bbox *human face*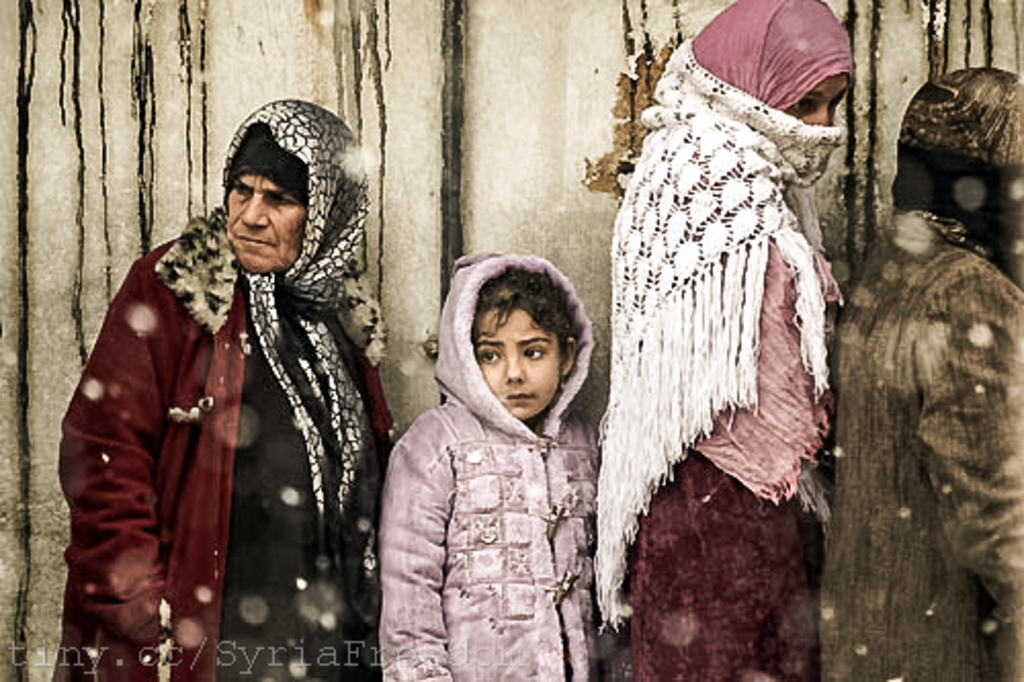
(left=786, top=66, right=844, bottom=123)
